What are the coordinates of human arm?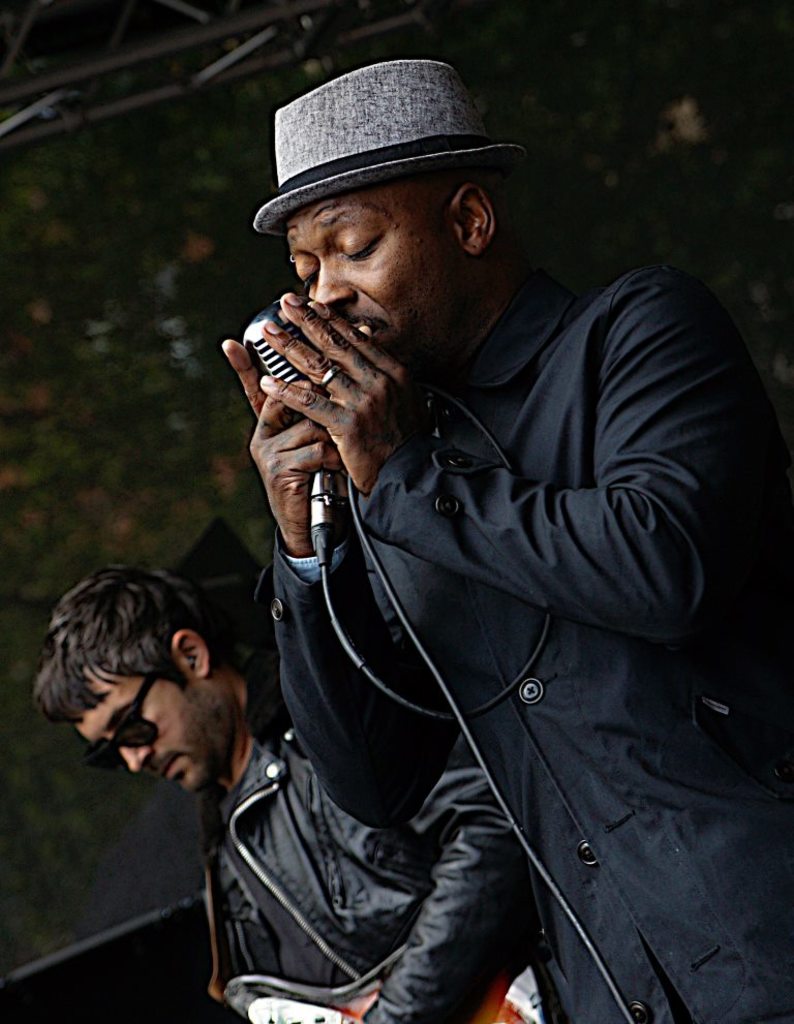
region(340, 716, 541, 1023).
